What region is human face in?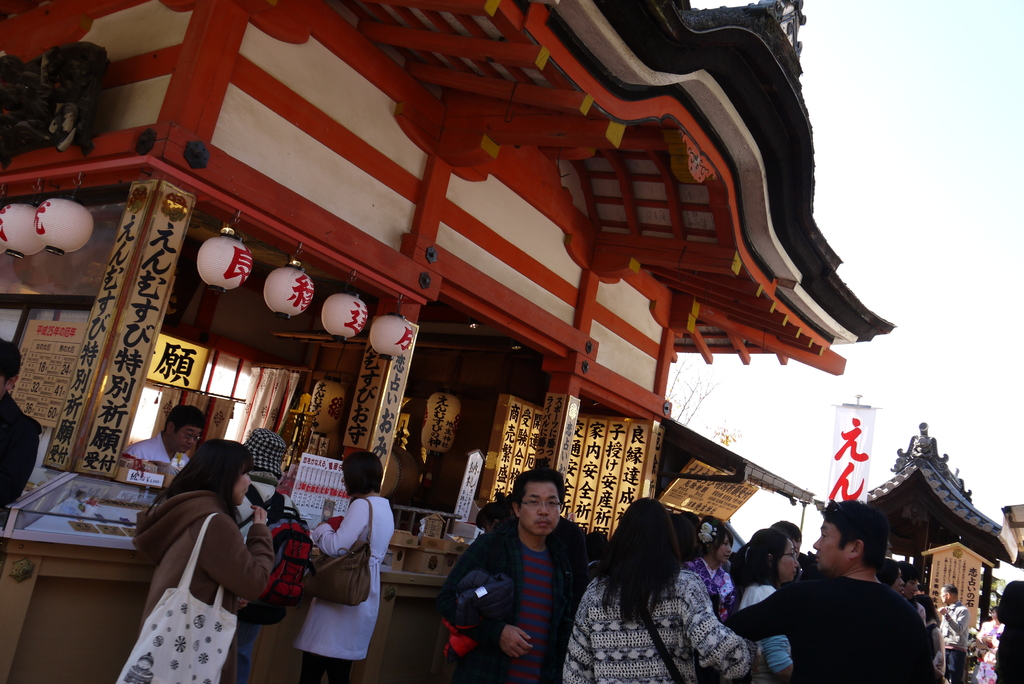
left=893, top=564, right=904, bottom=597.
